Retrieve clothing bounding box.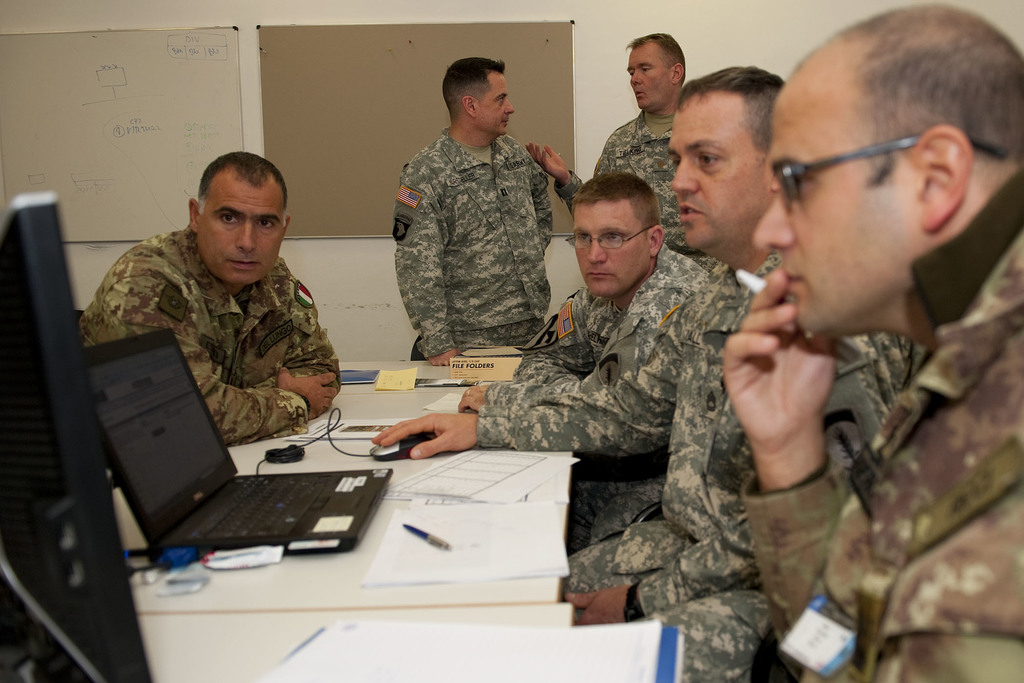
Bounding box: crop(74, 214, 347, 453).
